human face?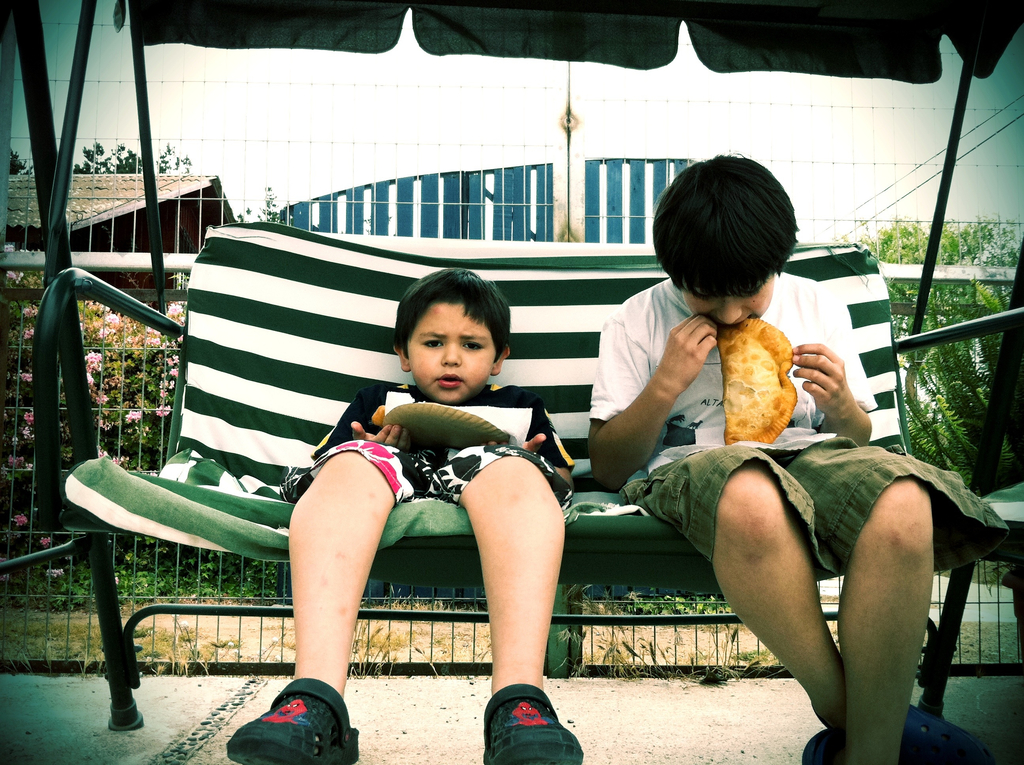
locate(682, 264, 775, 343)
